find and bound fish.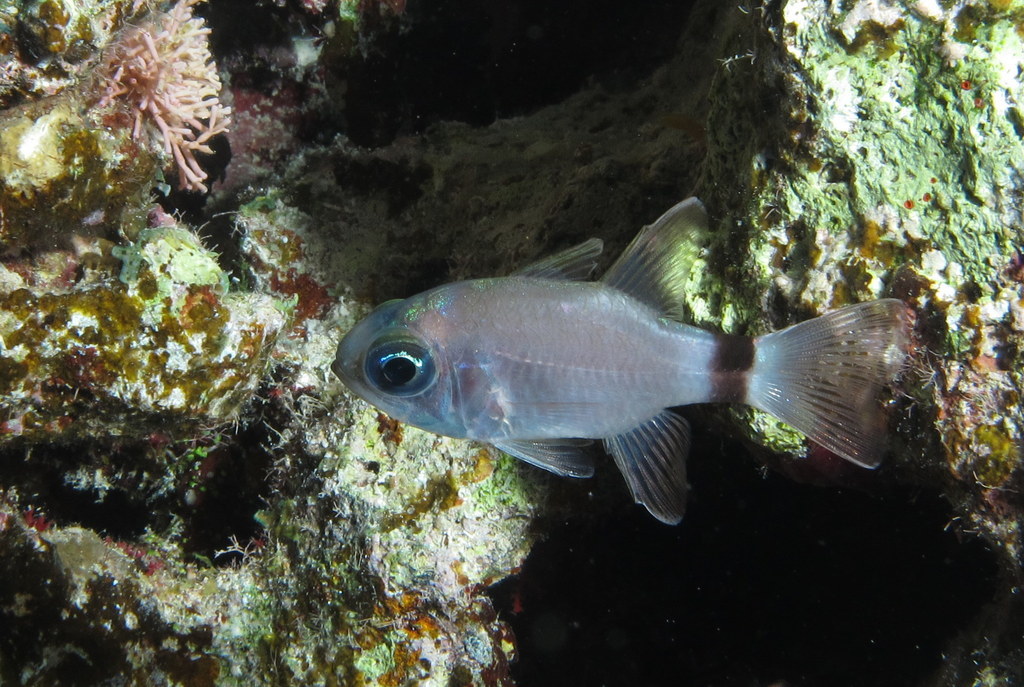
Bound: {"x1": 330, "y1": 190, "x2": 917, "y2": 522}.
